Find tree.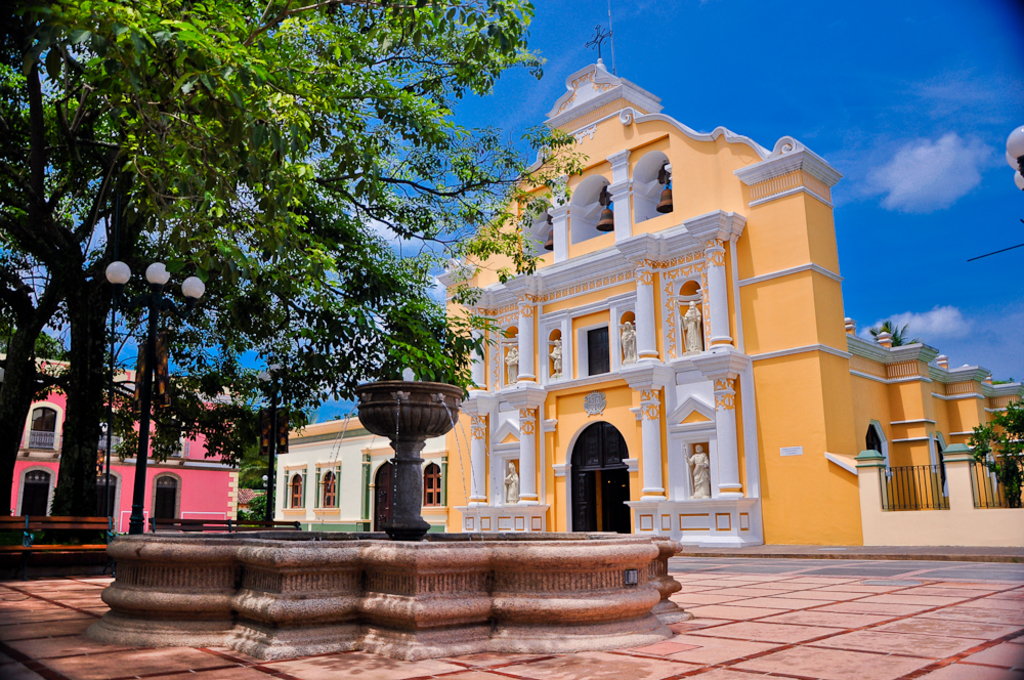
[867,318,909,347].
